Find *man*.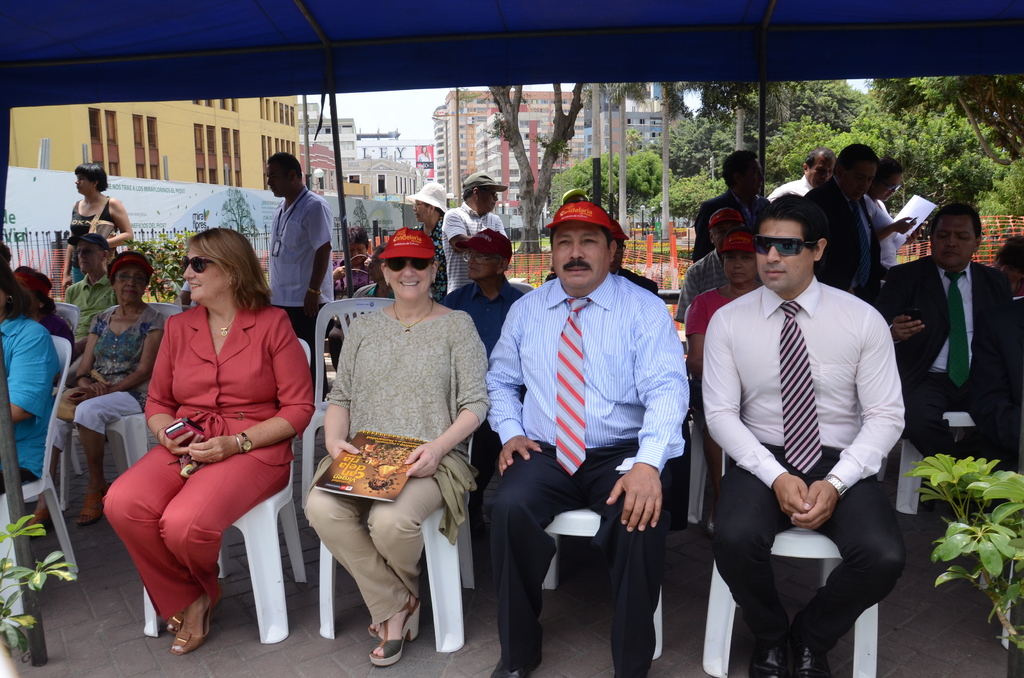
<box>324,227,401,343</box>.
